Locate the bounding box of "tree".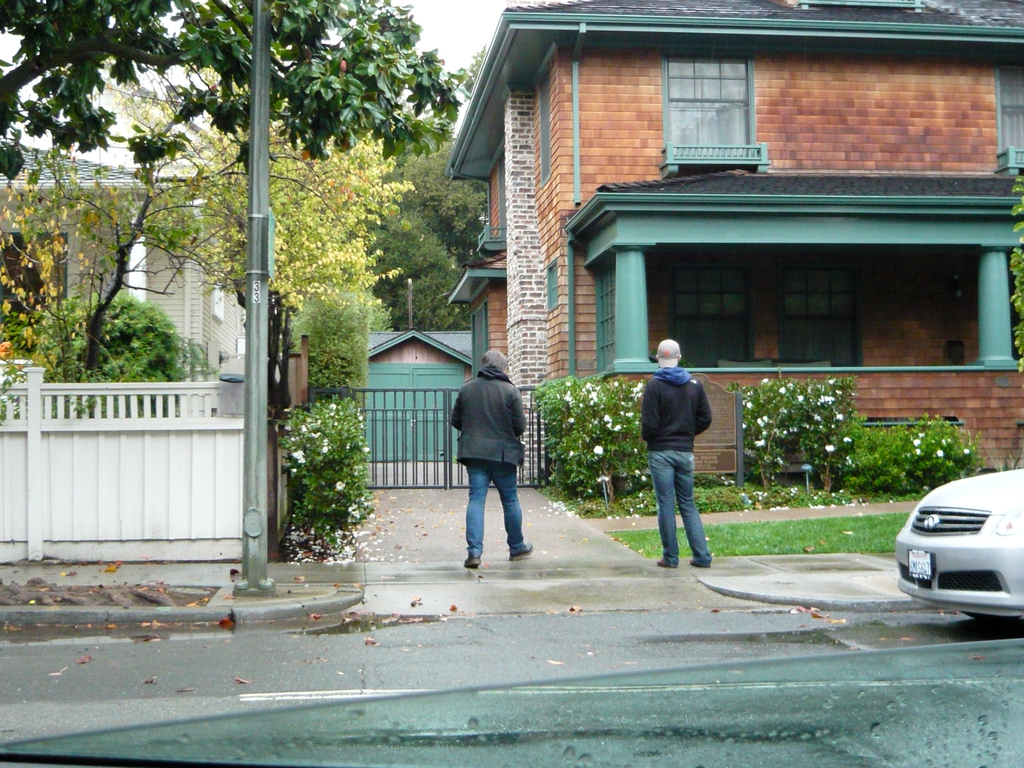
Bounding box: left=0, top=296, right=182, bottom=413.
